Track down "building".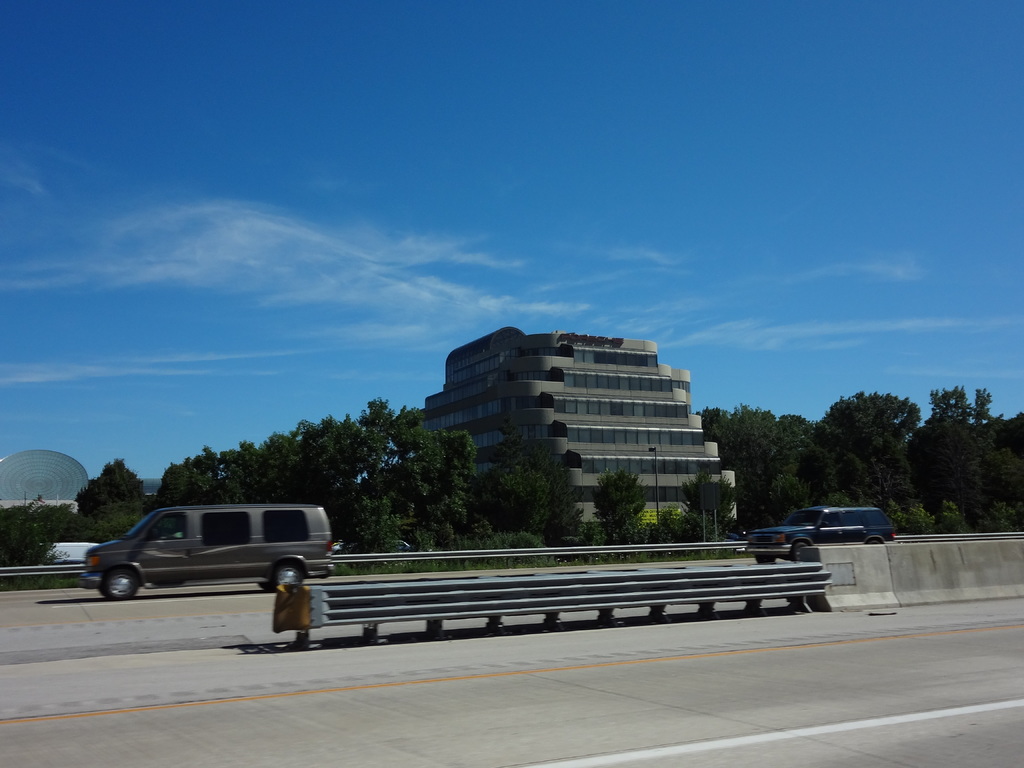
Tracked to box(412, 321, 737, 540).
